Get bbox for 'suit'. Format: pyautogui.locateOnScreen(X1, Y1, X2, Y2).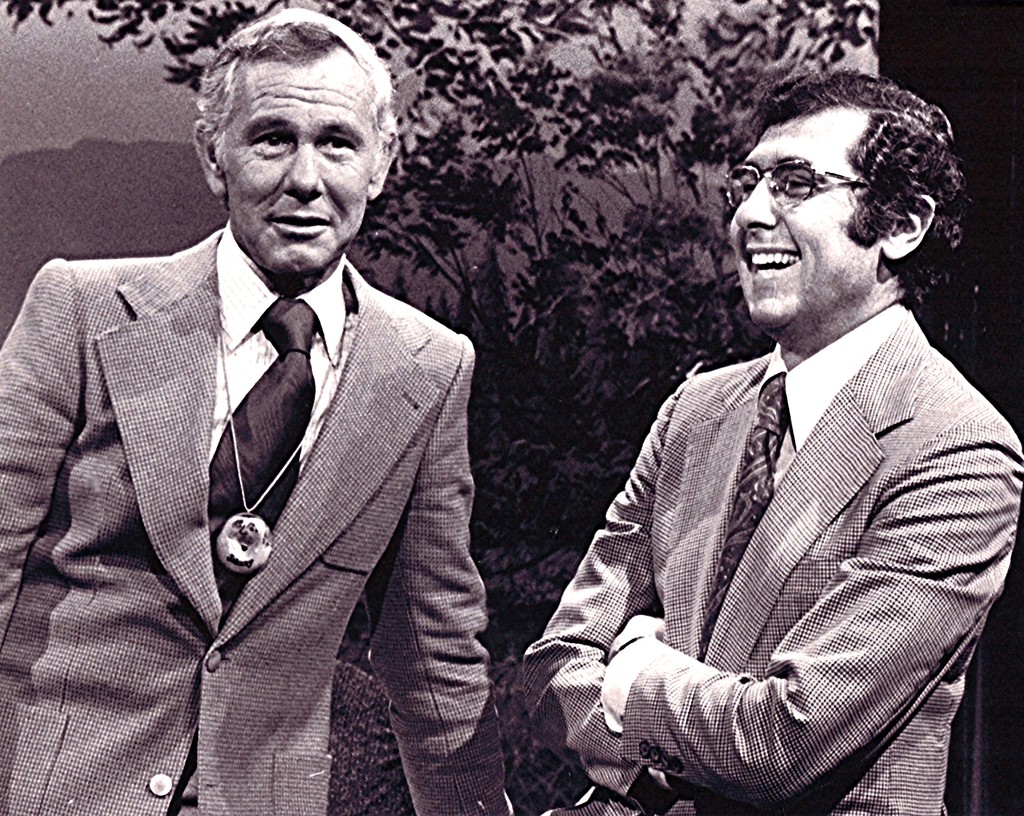
pyautogui.locateOnScreen(524, 306, 1023, 815).
